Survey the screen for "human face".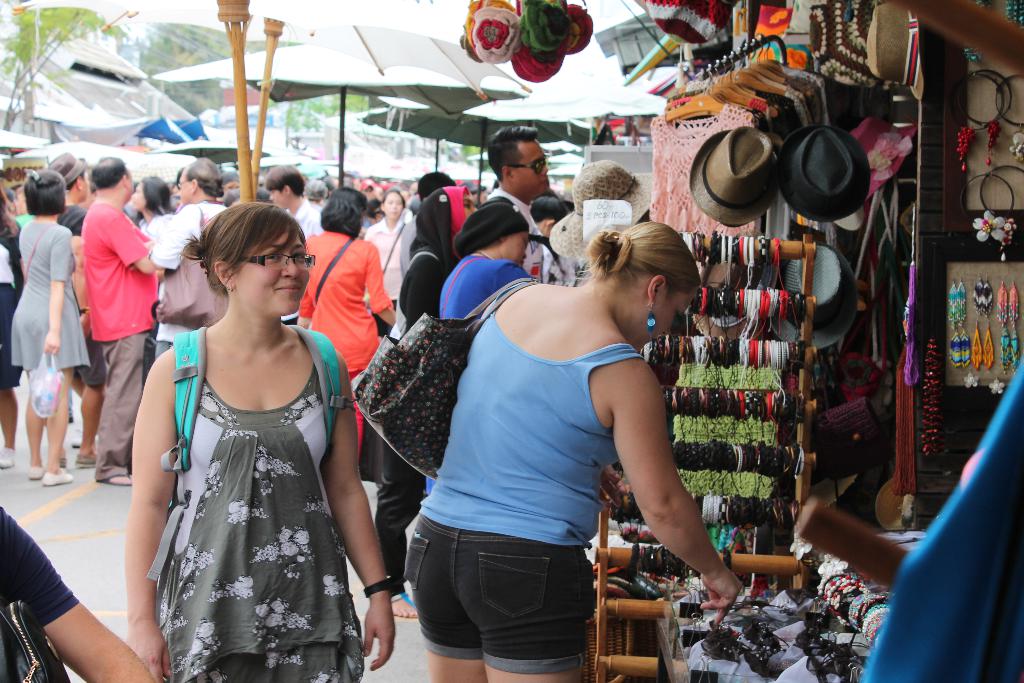
Survey found: rect(180, 170, 191, 203).
